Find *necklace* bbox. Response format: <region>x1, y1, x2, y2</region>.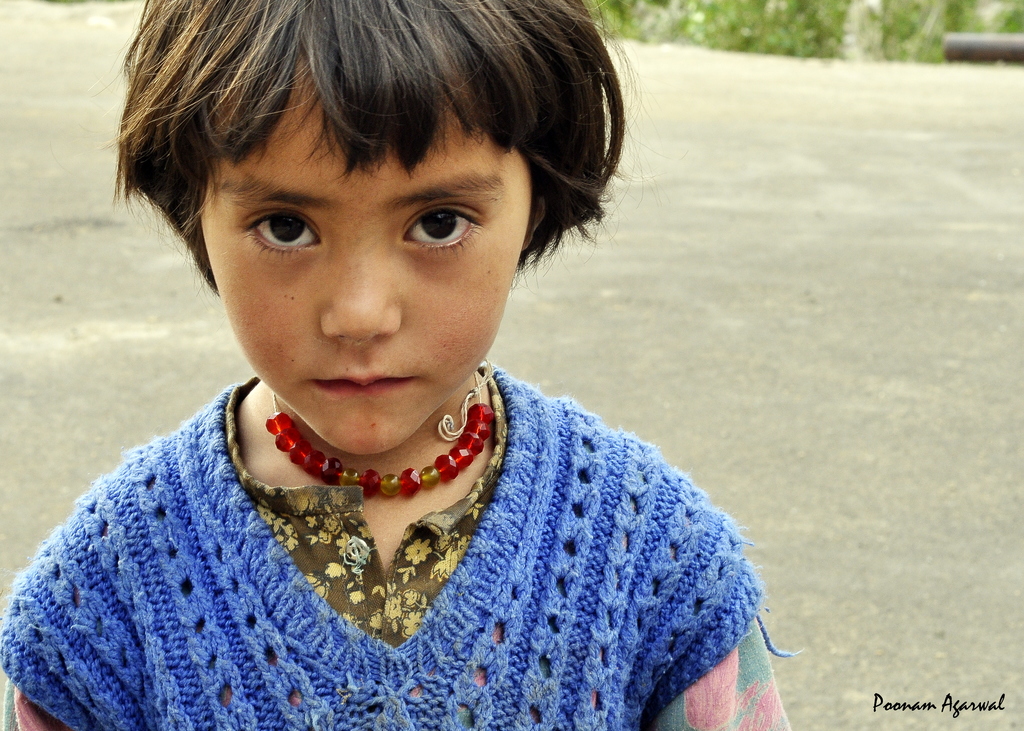
<region>267, 365, 499, 497</region>.
